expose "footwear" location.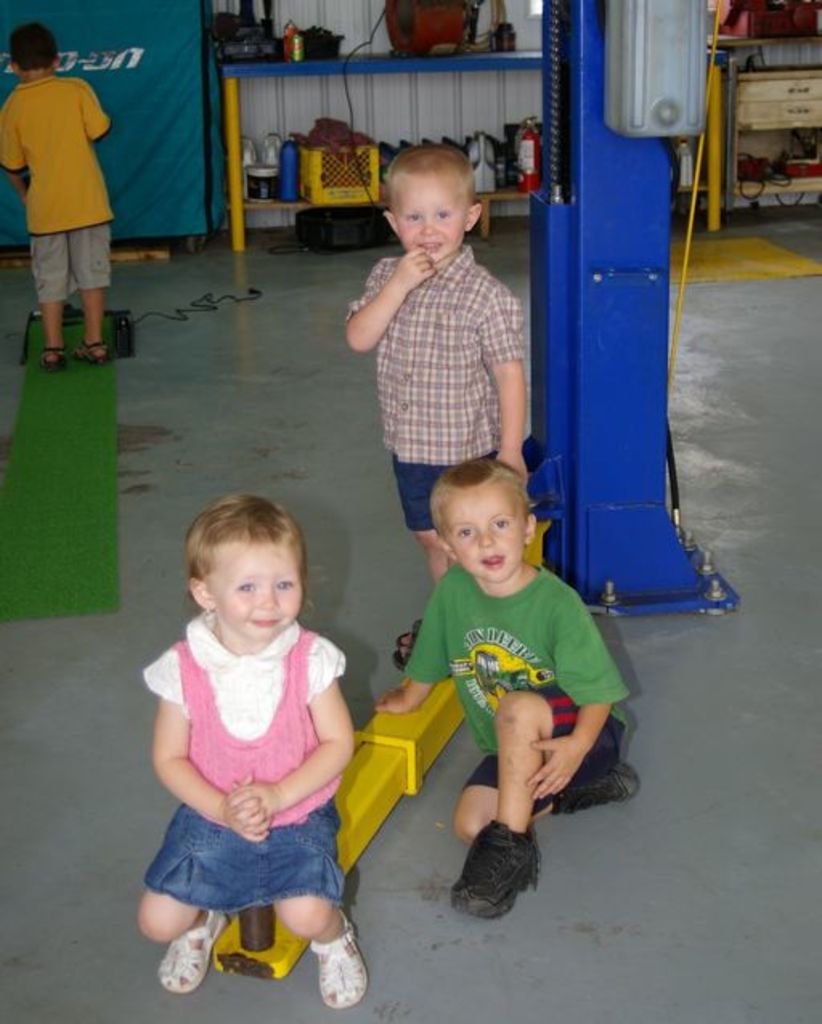
Exposed at 72 335 114 364.
